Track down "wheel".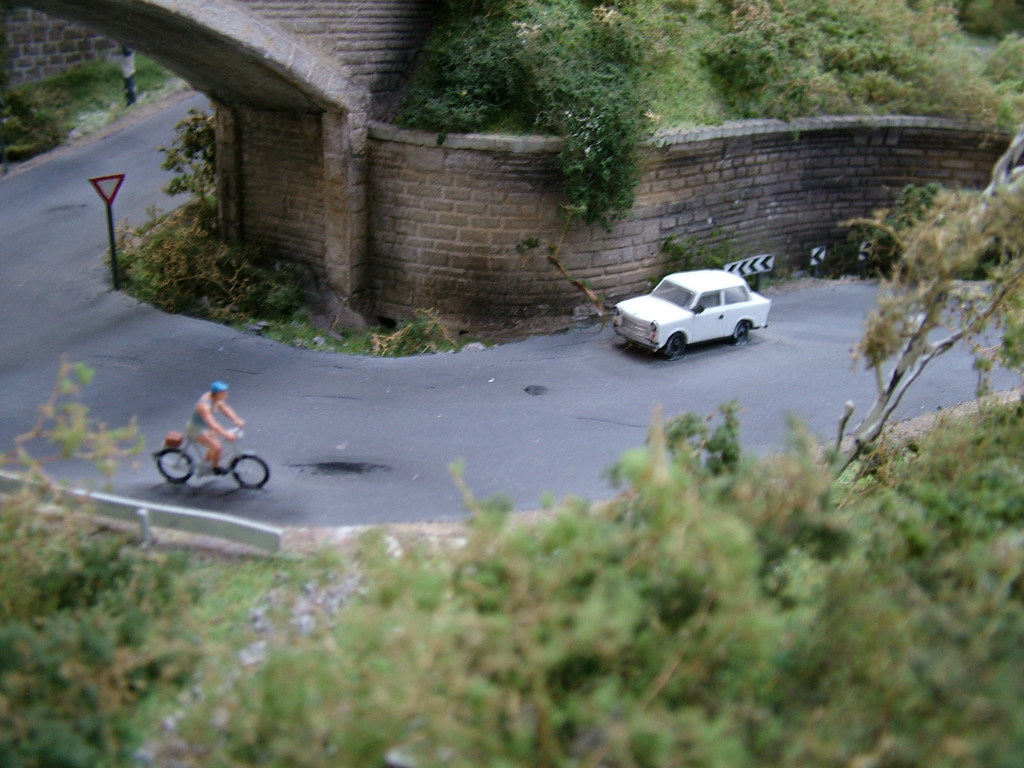
Tracked to bbox=[734, 320, 751, 340].
